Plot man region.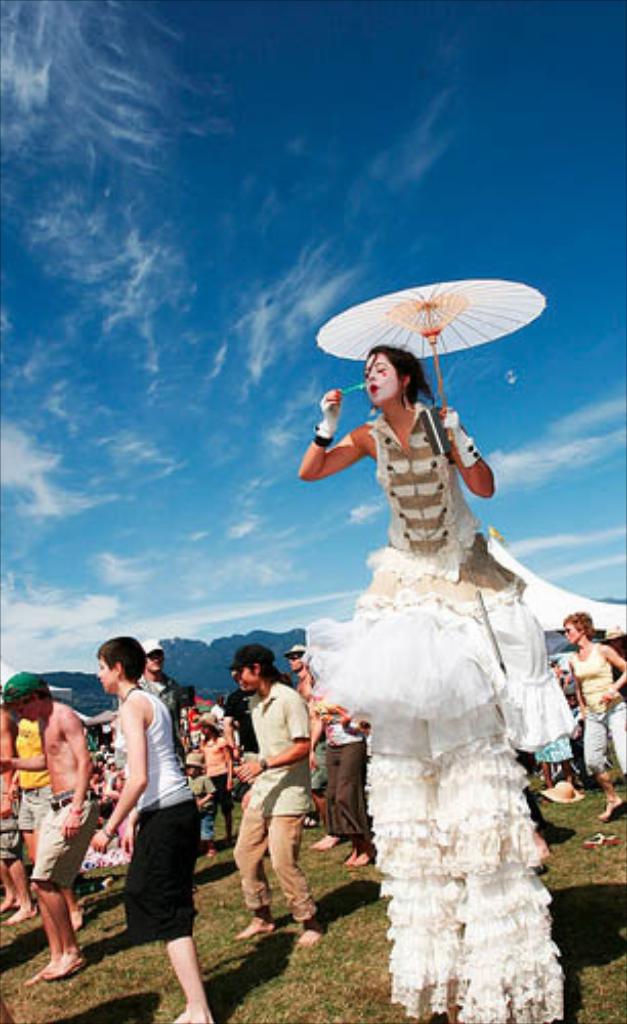
Plotted at bbox=[133, 637, 189, 770].
